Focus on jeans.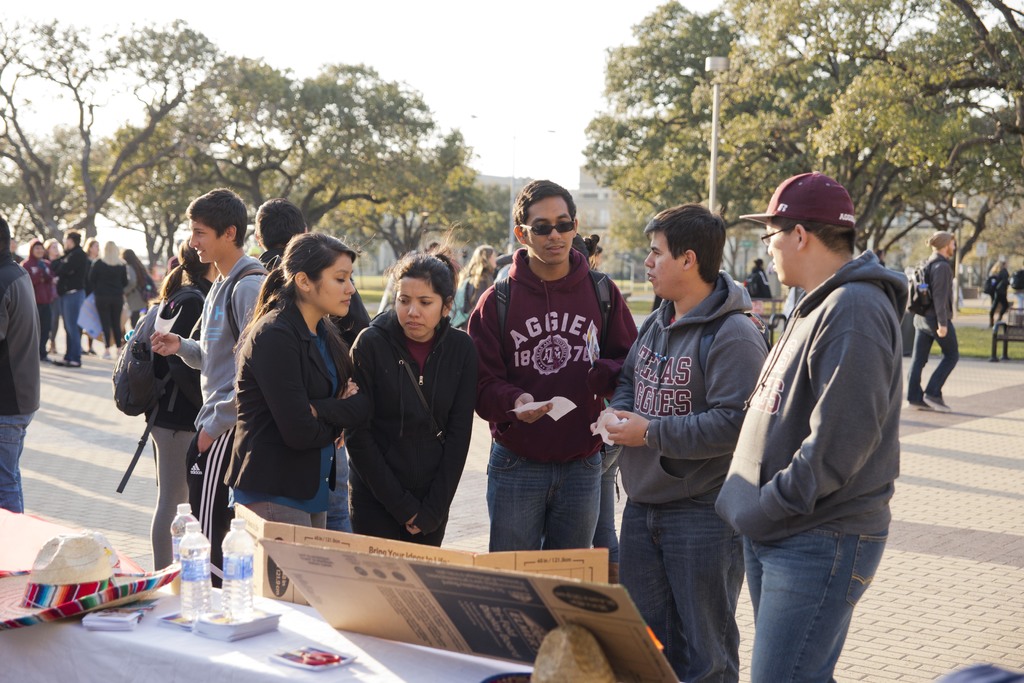
Focused at detection(326, 446, 353, 530).
